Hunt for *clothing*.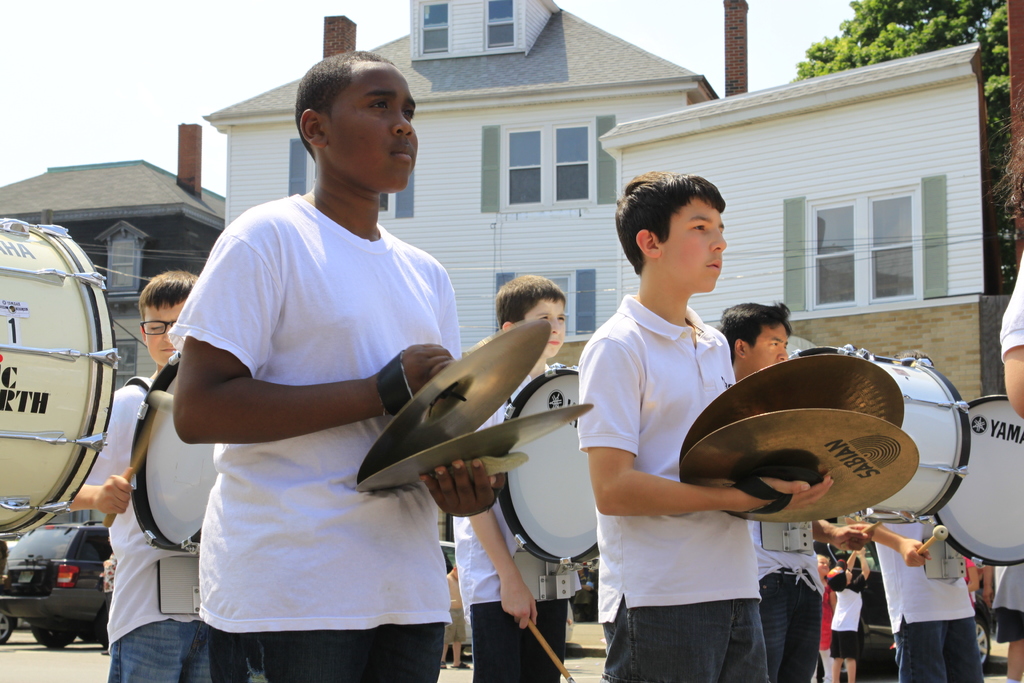
Hunted down at select_region(70, 361, 225, 679).
